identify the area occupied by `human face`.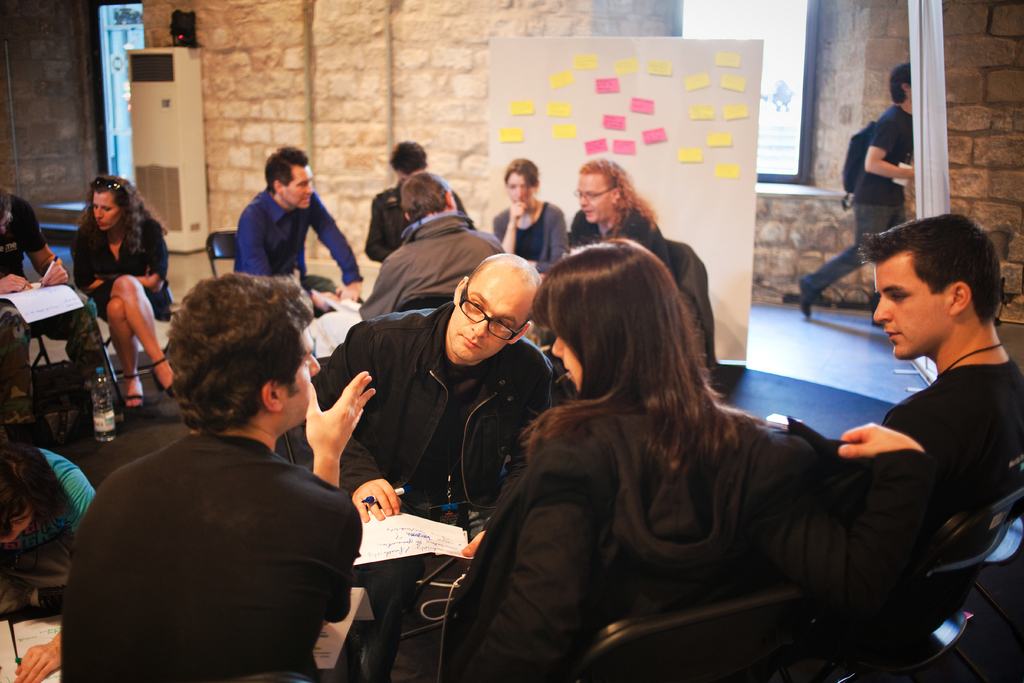
Area: {"x1": 461, "y1": 286, "x2": 526, "y2": 356}.
